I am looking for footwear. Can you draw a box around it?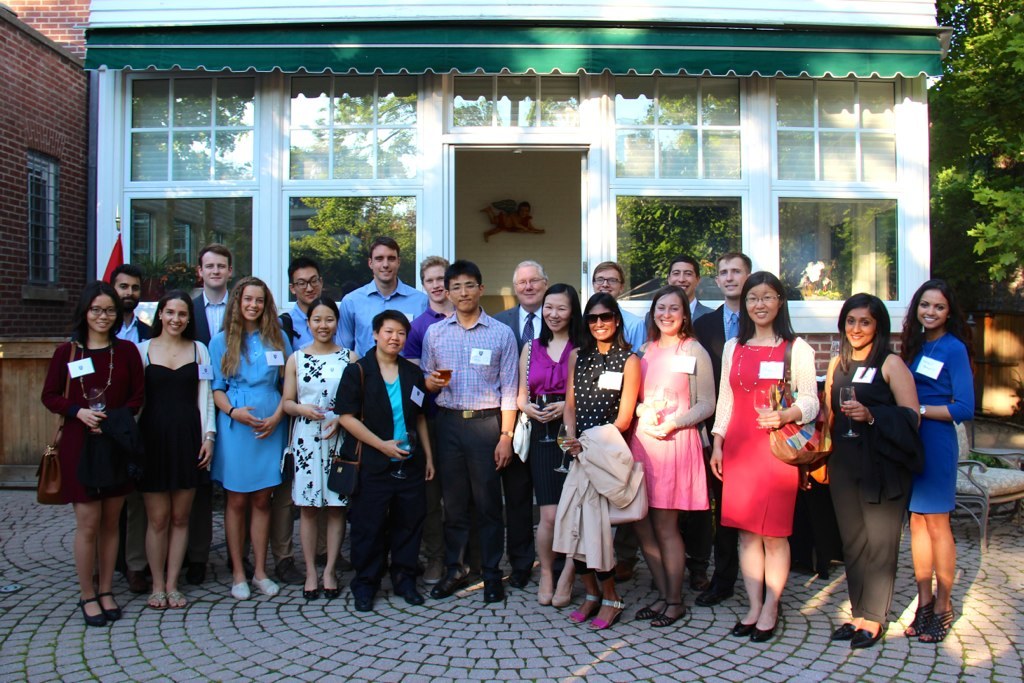
Sure, the bounding box is (321, 578, 337, 602).
